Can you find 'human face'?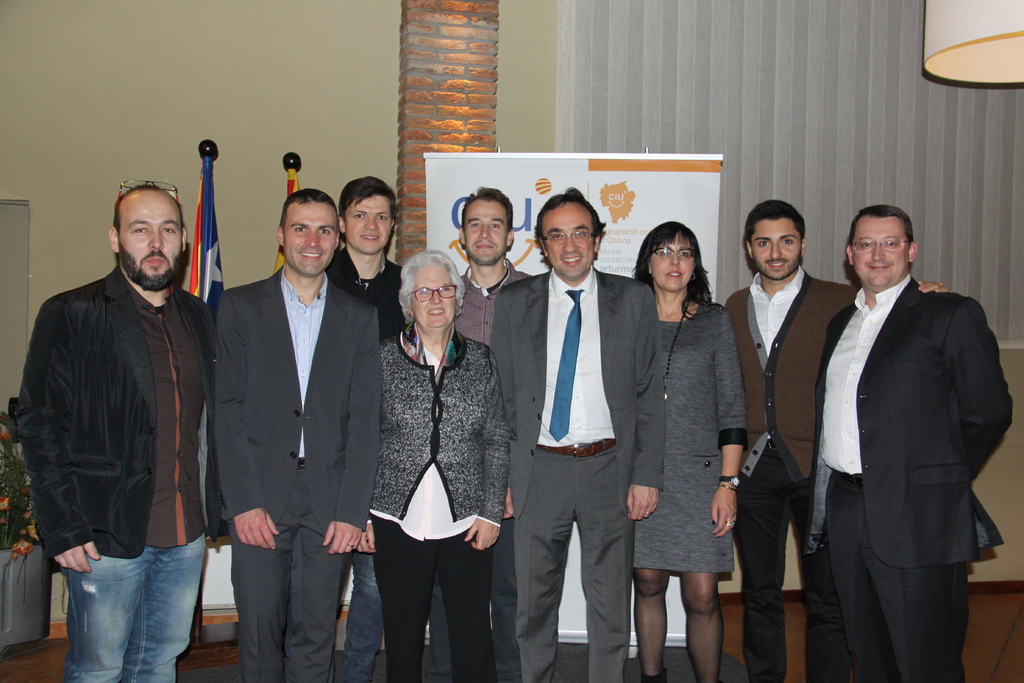
Yes, bounding box: Rect(463, 198, 506, 262).
